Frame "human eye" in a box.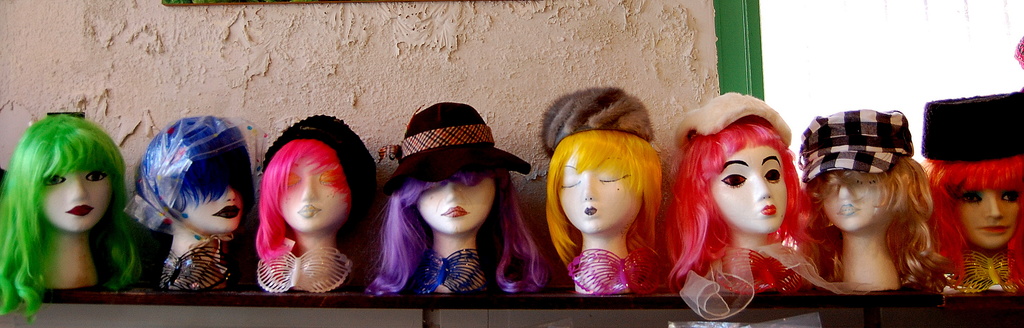
x1=956, y1=193, x2=989, y2=206.
